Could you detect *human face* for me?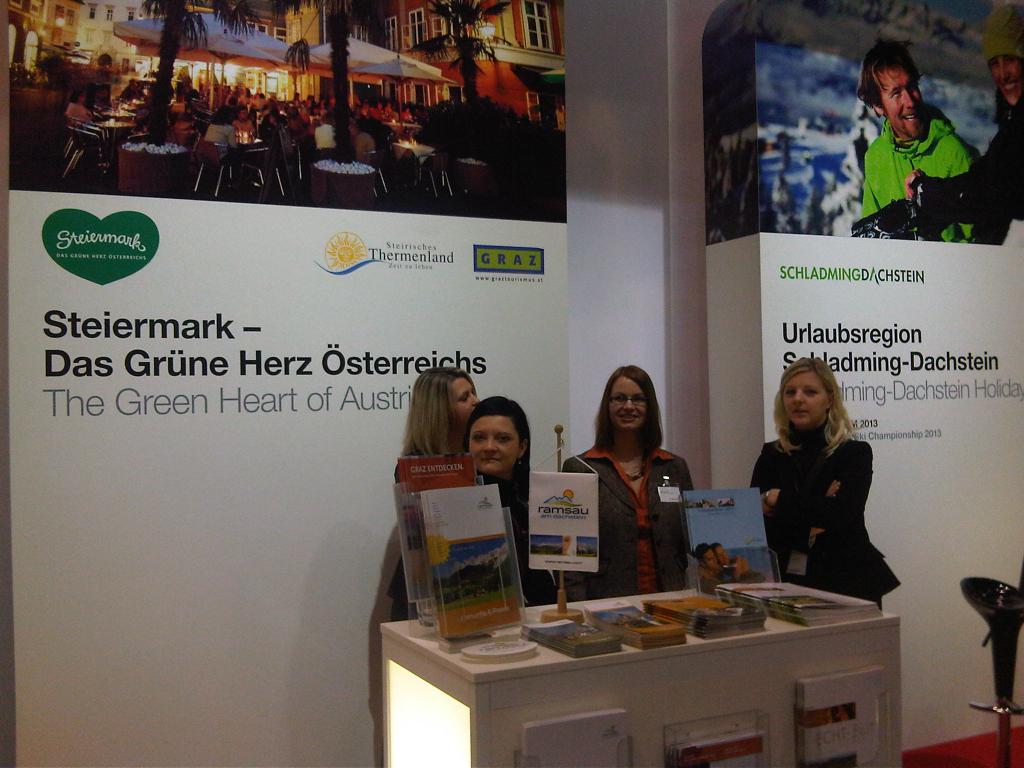
Detection result: [470, 414, 521, 476].
